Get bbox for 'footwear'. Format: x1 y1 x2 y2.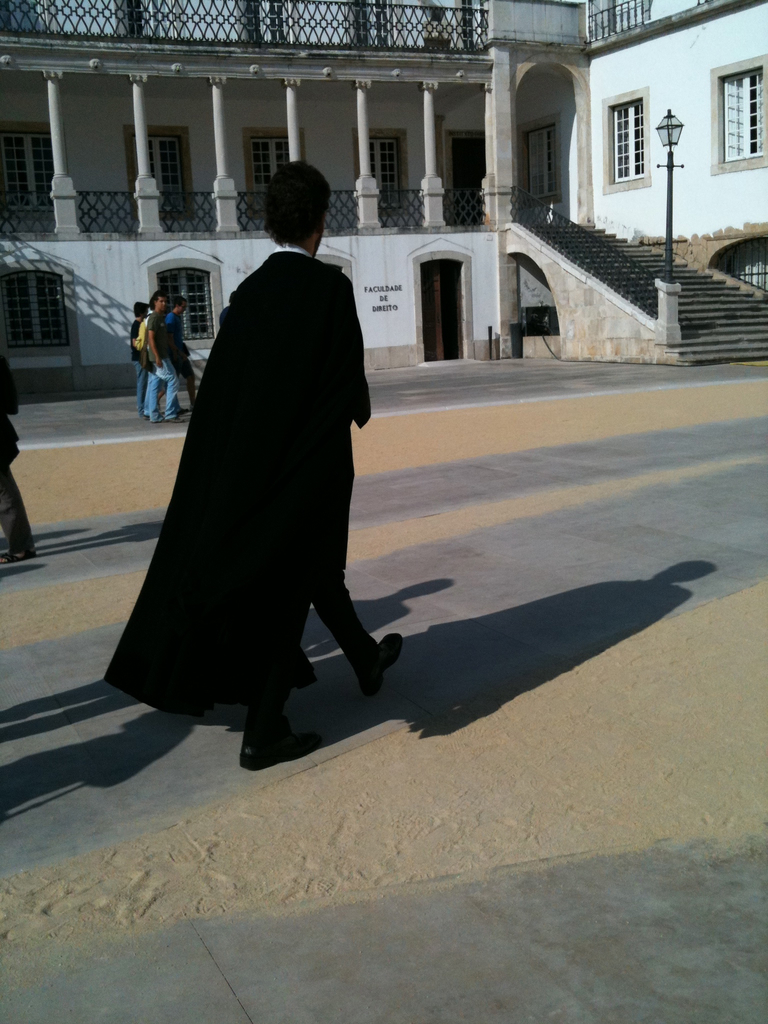
361 632 401 690.
